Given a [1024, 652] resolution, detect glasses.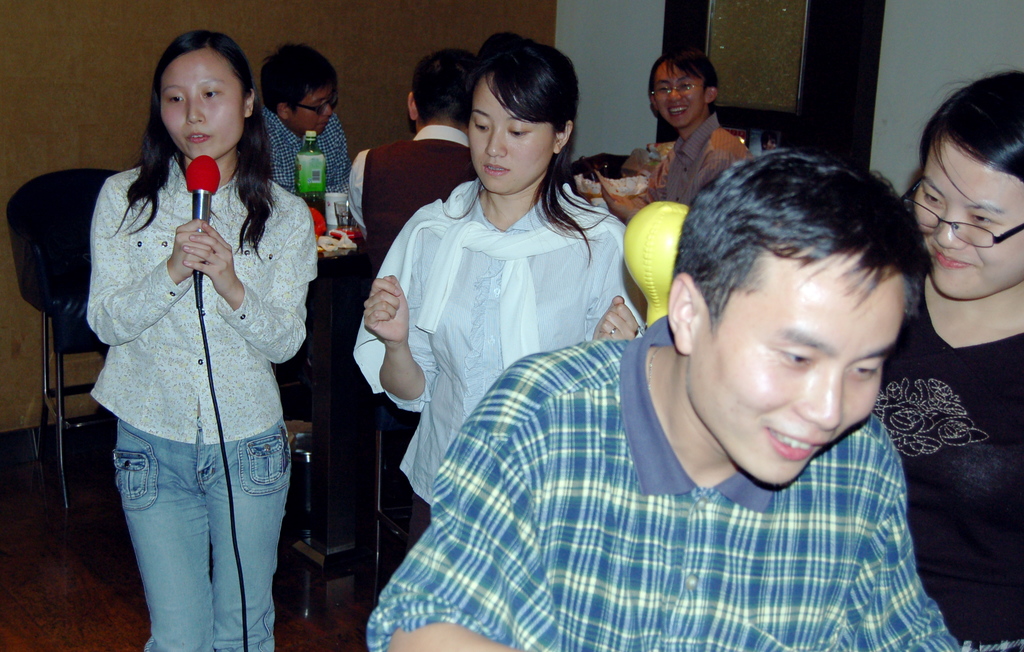
894/168/1023/254.
